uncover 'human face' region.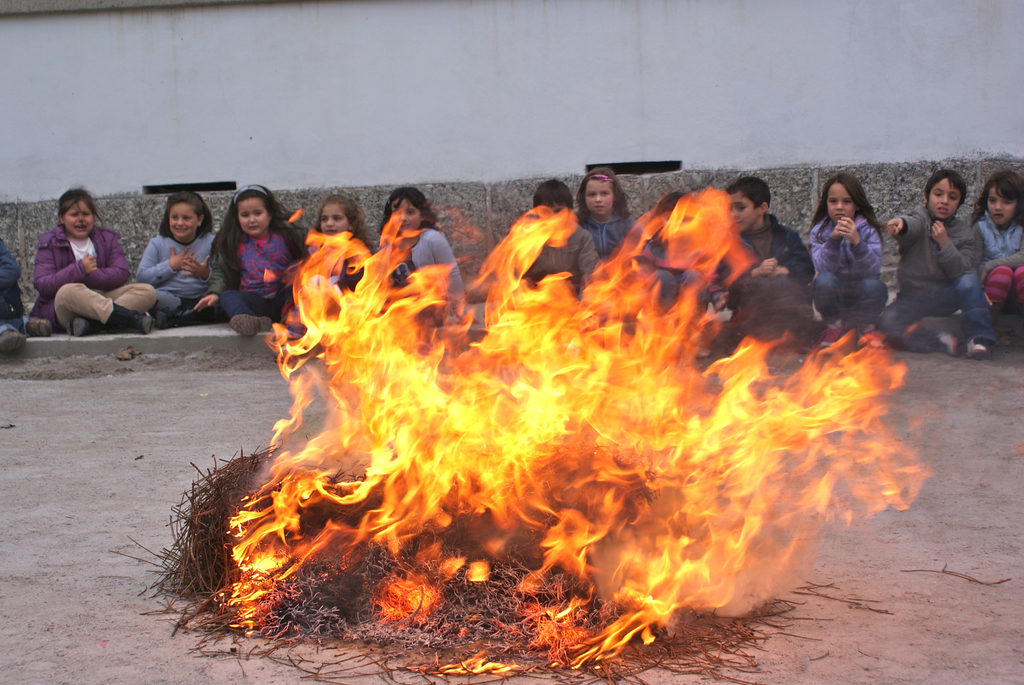
Uncovered: left=926, top=185, right=960, bottom=219.
